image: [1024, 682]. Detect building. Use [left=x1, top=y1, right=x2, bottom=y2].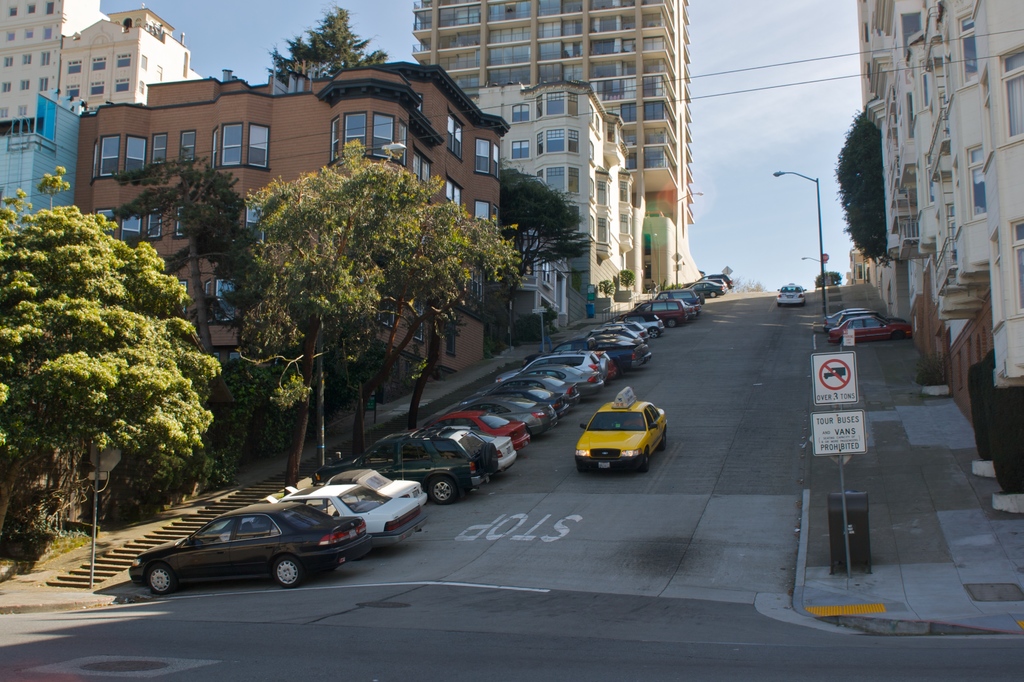
[left=891, top=0, right=1023, bottom=514].
